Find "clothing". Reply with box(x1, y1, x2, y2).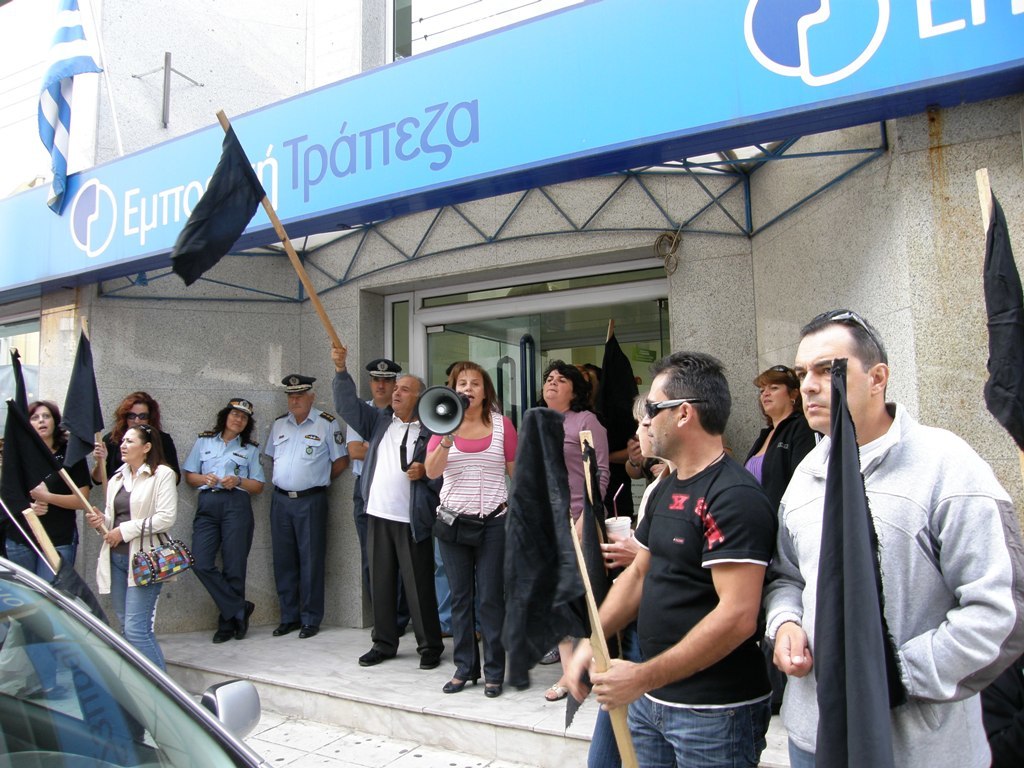
box(560, 406, 617, 583).
